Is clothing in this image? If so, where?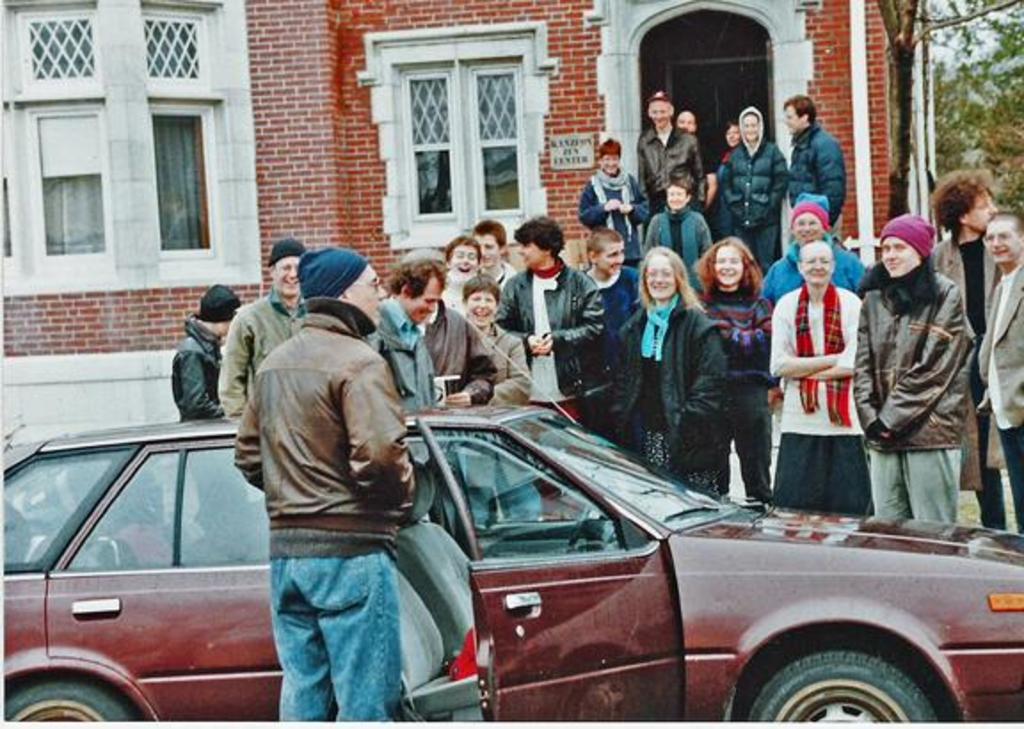
Yes, at rect(708, 286, 763, 507).
